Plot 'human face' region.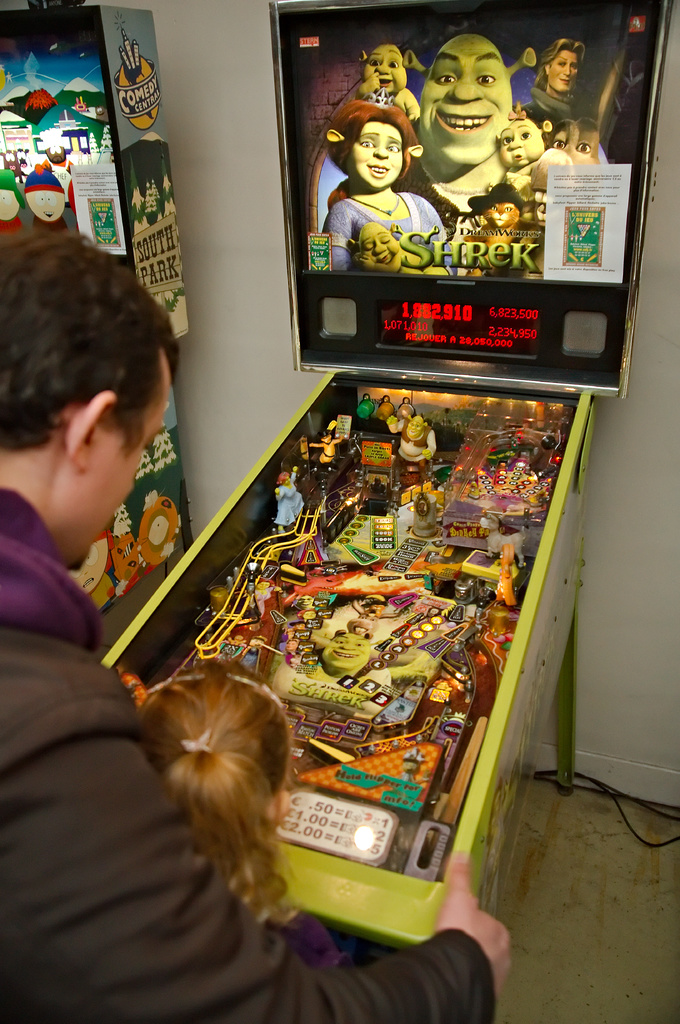
Plotted at [left=62, top=356, right=170, bottom=575].
